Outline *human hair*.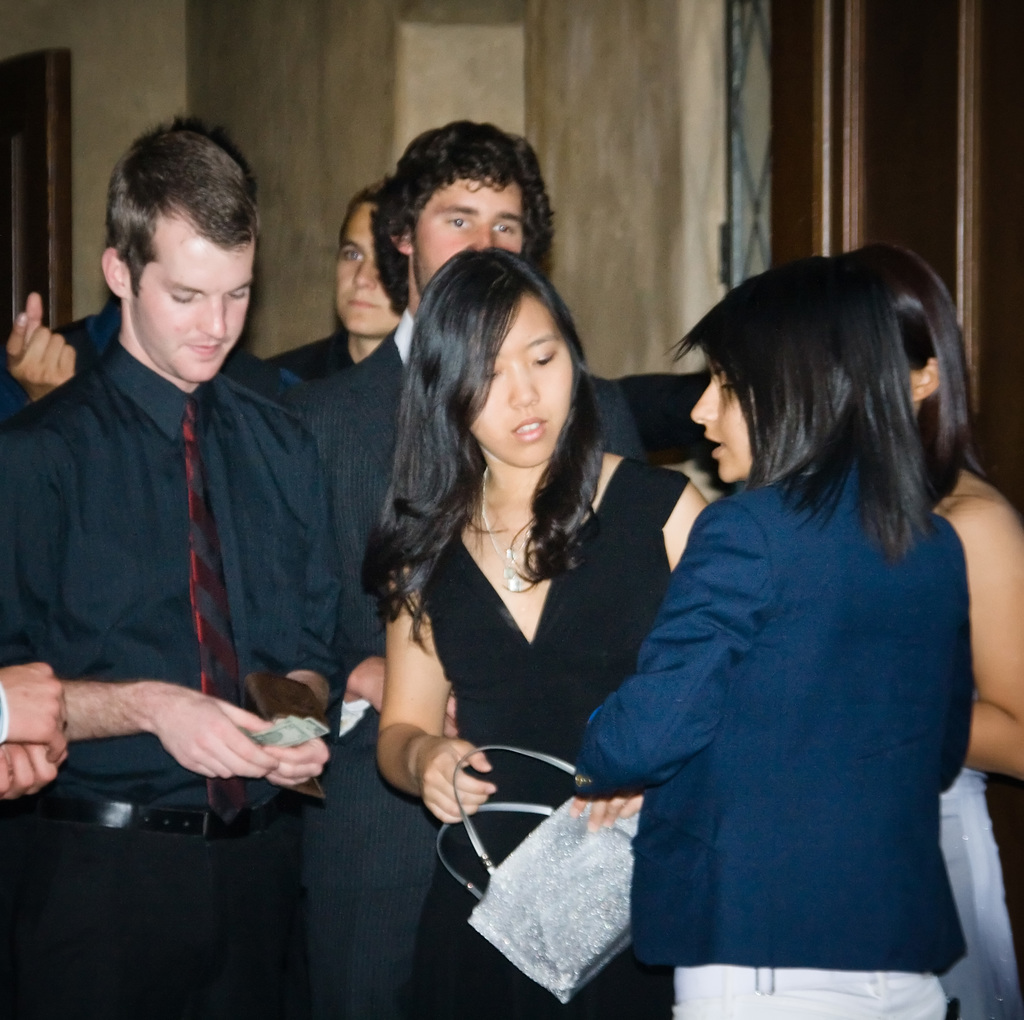
Outline: {"left": 374, "top": 123, "right": 551, "bottom": 318}.
